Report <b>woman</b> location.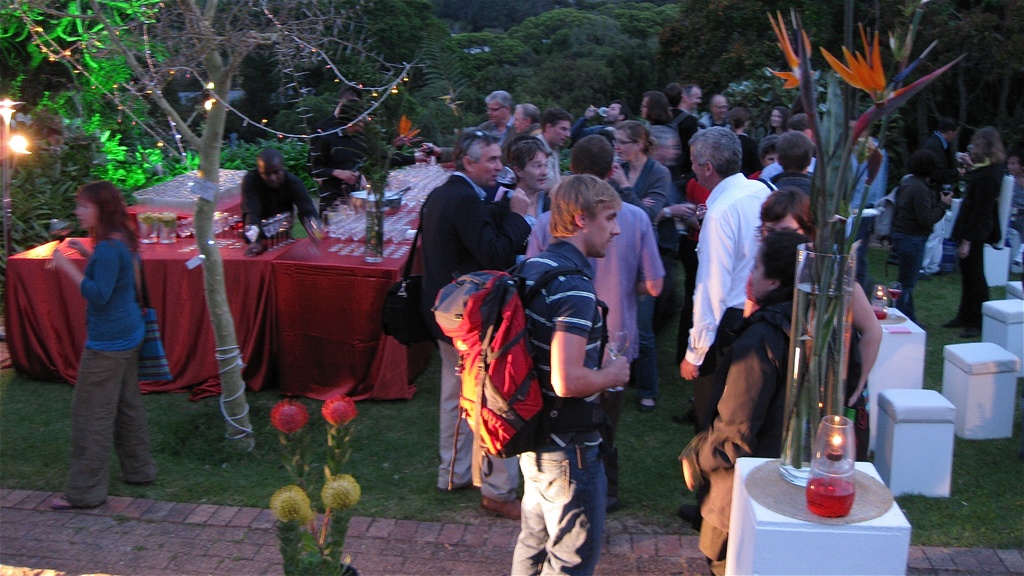
Report: 892, 151, 955, 308.
